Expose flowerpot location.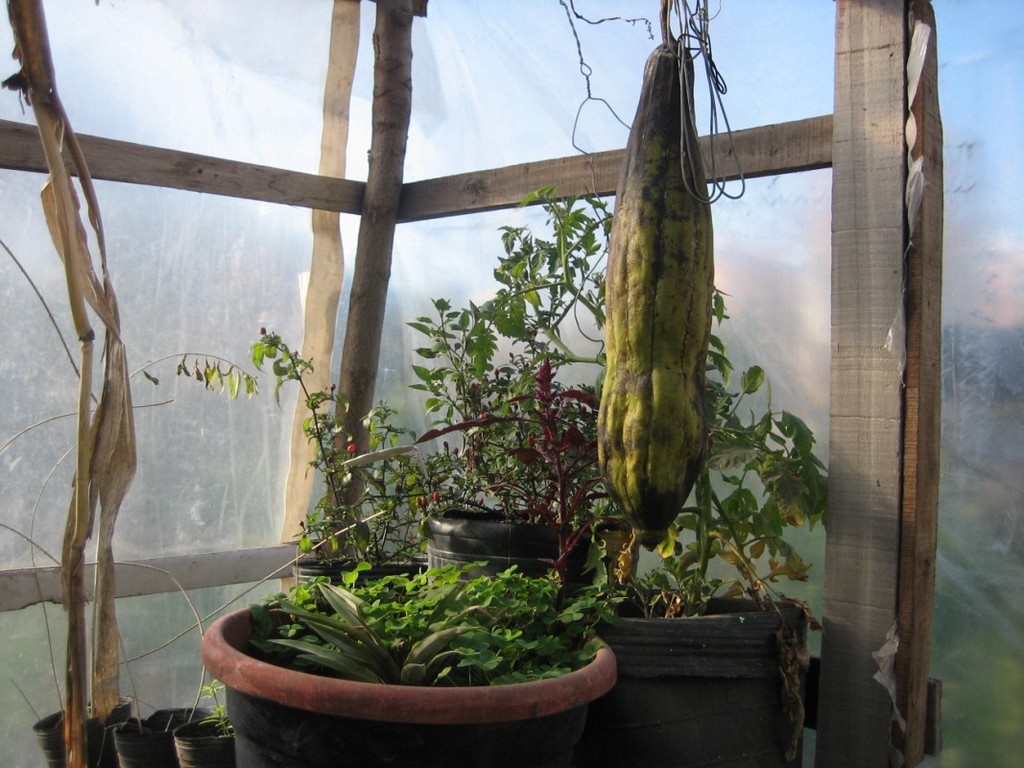
Exposed at box(294, 556, 414, 595).
